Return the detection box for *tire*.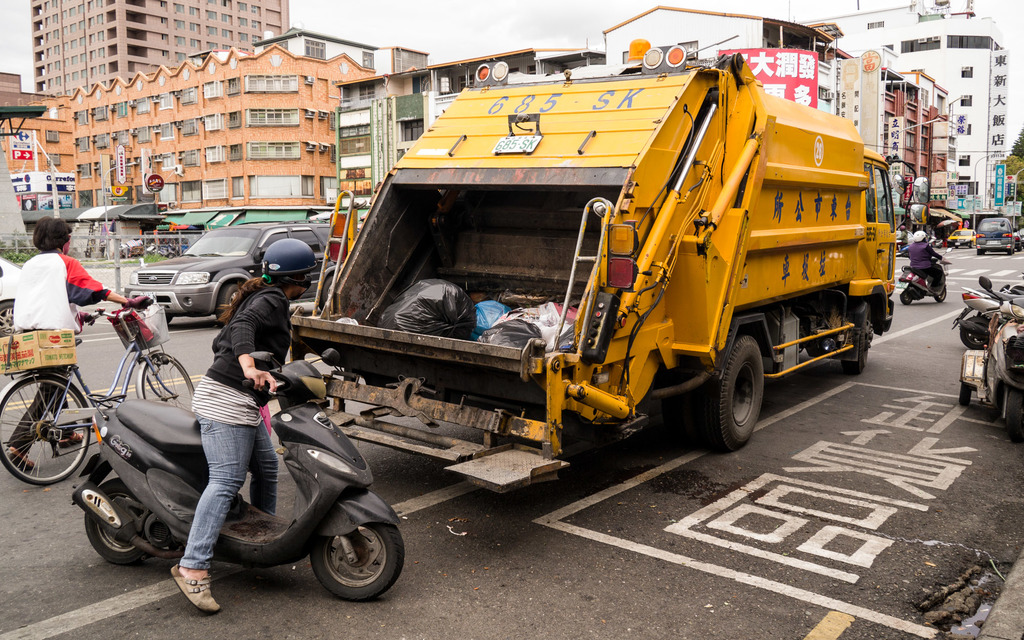
region(932, 285, 947, 303).
